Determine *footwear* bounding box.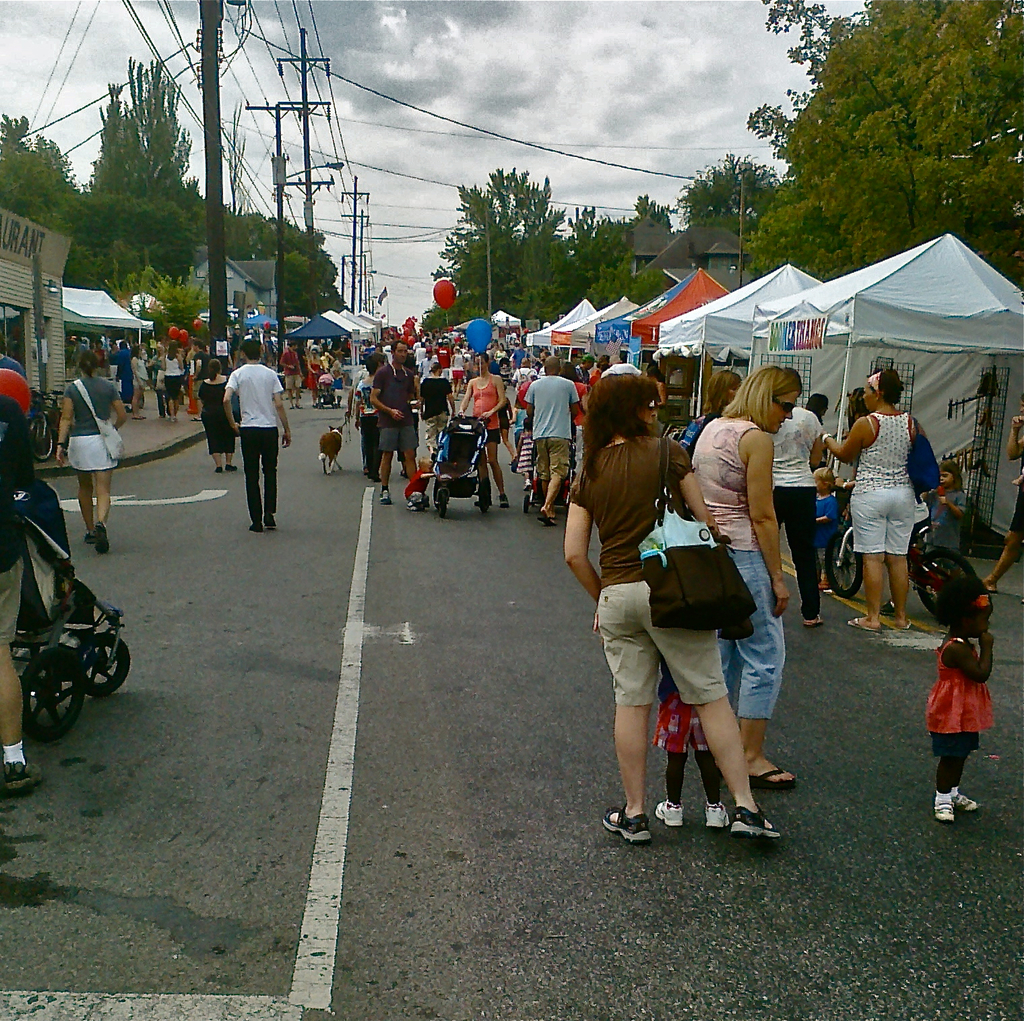
Determined: box=[605, 809, 643, 851].
